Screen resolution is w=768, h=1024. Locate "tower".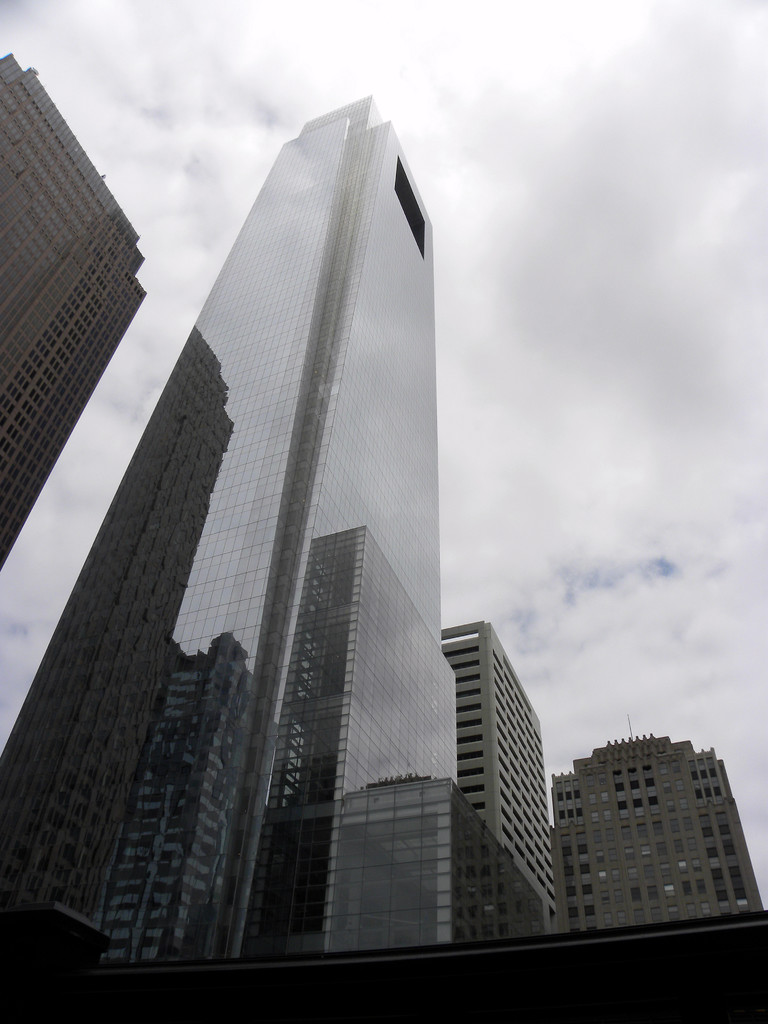
pyautogui.locateOnScreen(446, 626, 553, 927).
